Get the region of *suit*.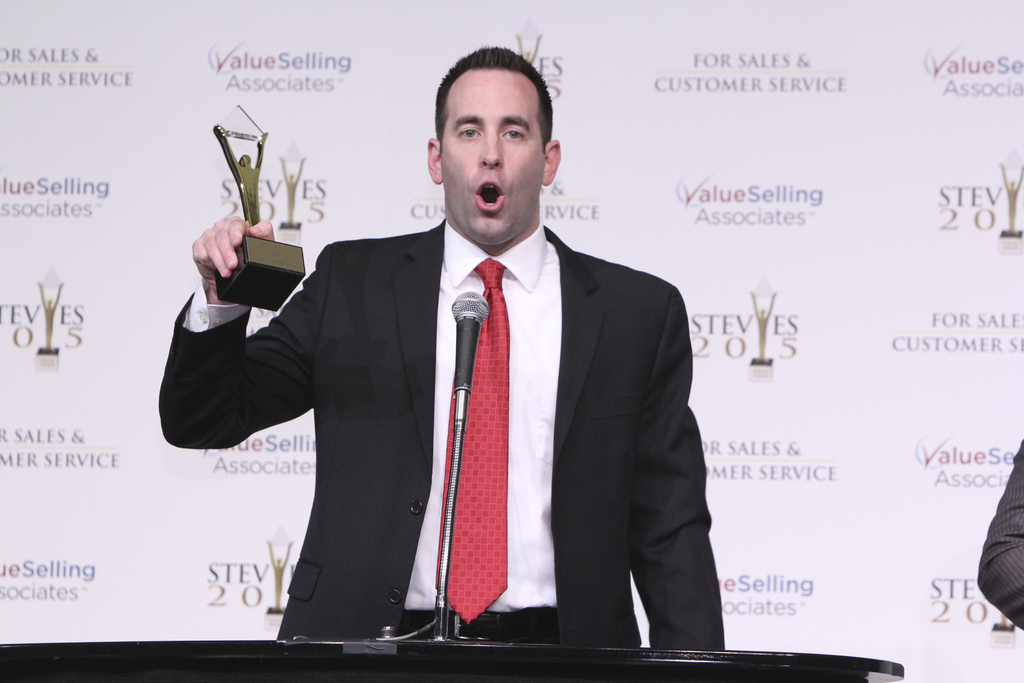
<region>195, 147, 600, 620</region>.
